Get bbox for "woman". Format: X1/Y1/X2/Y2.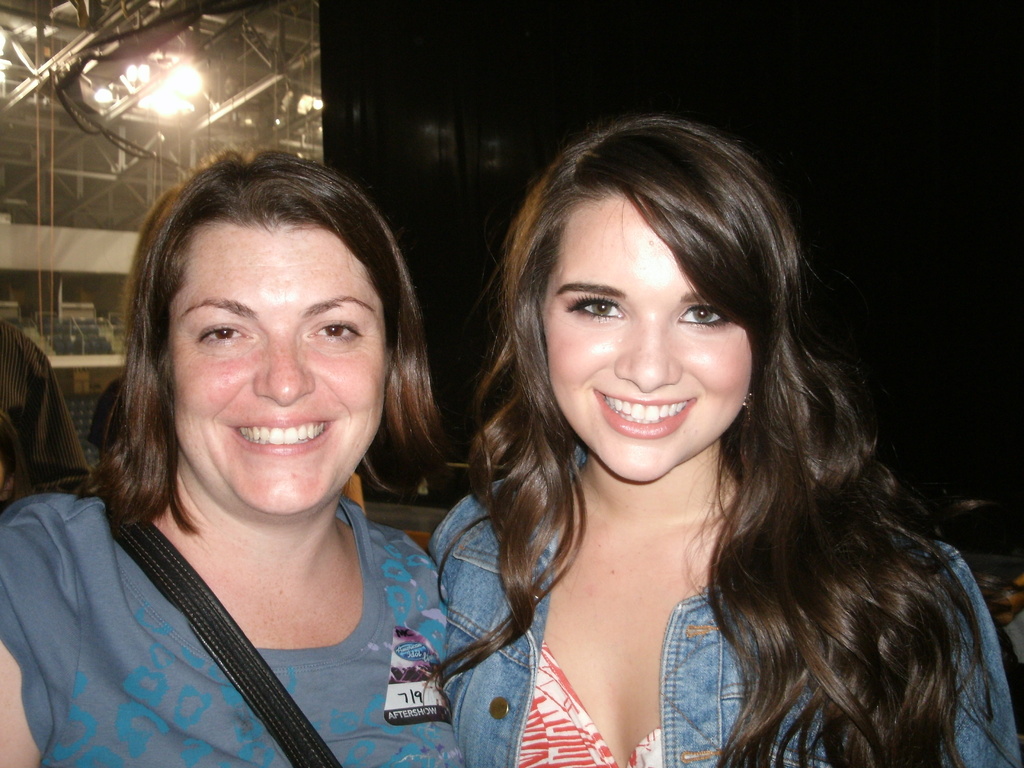
426/114/1023/767.
